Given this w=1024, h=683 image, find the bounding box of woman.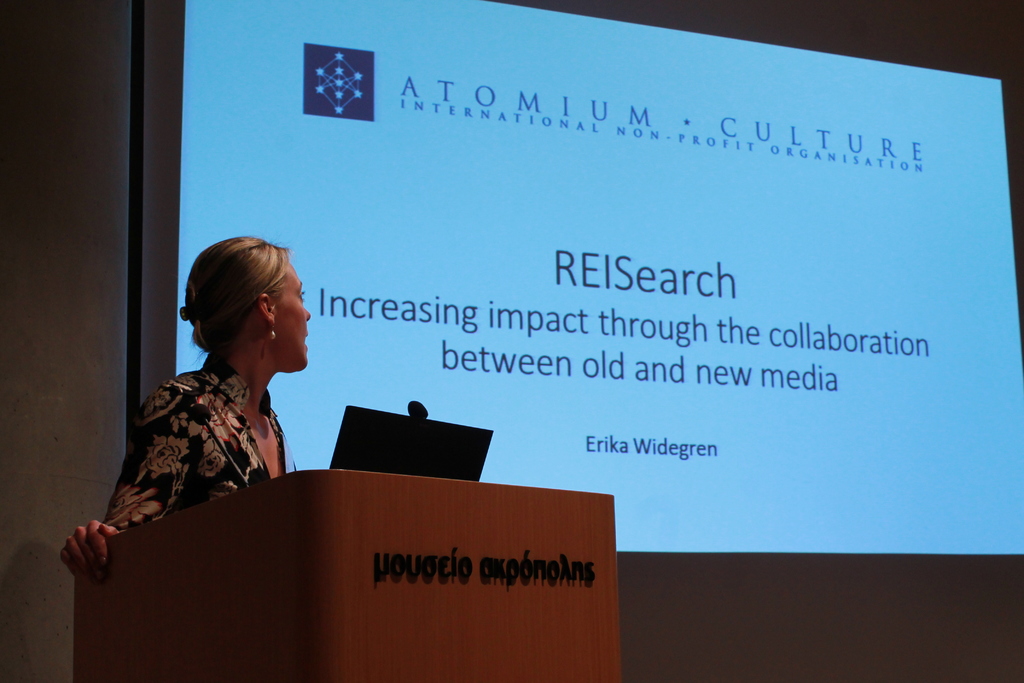
(92, 221, 337, 591).
